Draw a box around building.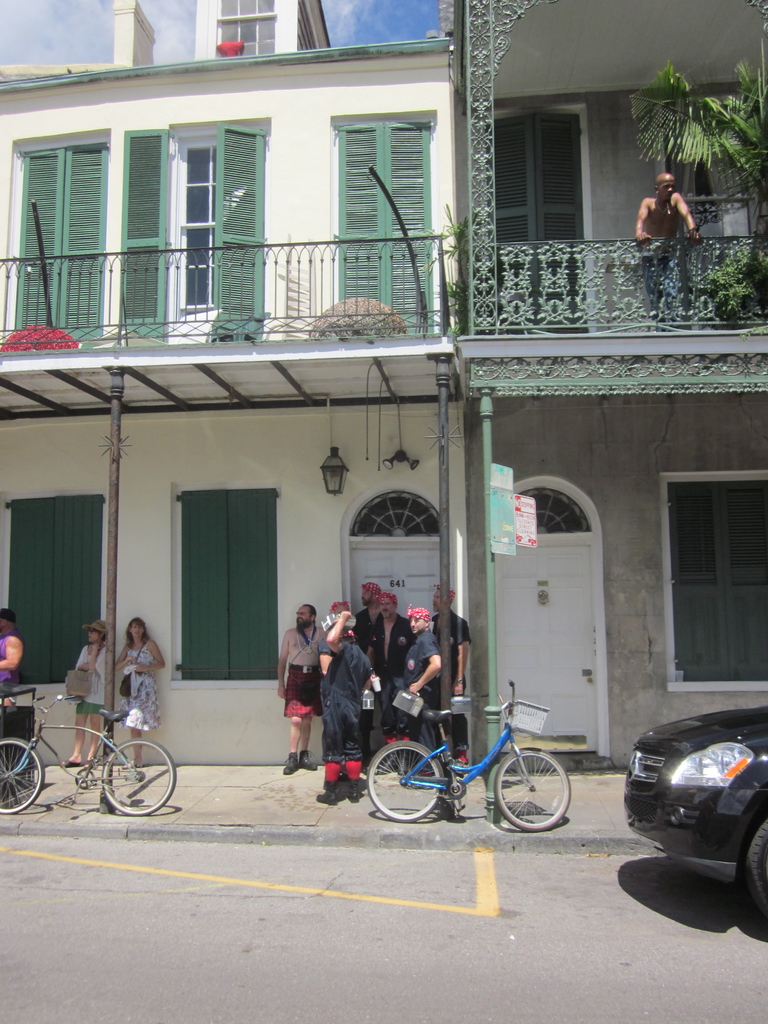
select_region(0, 0, 767, 757).
